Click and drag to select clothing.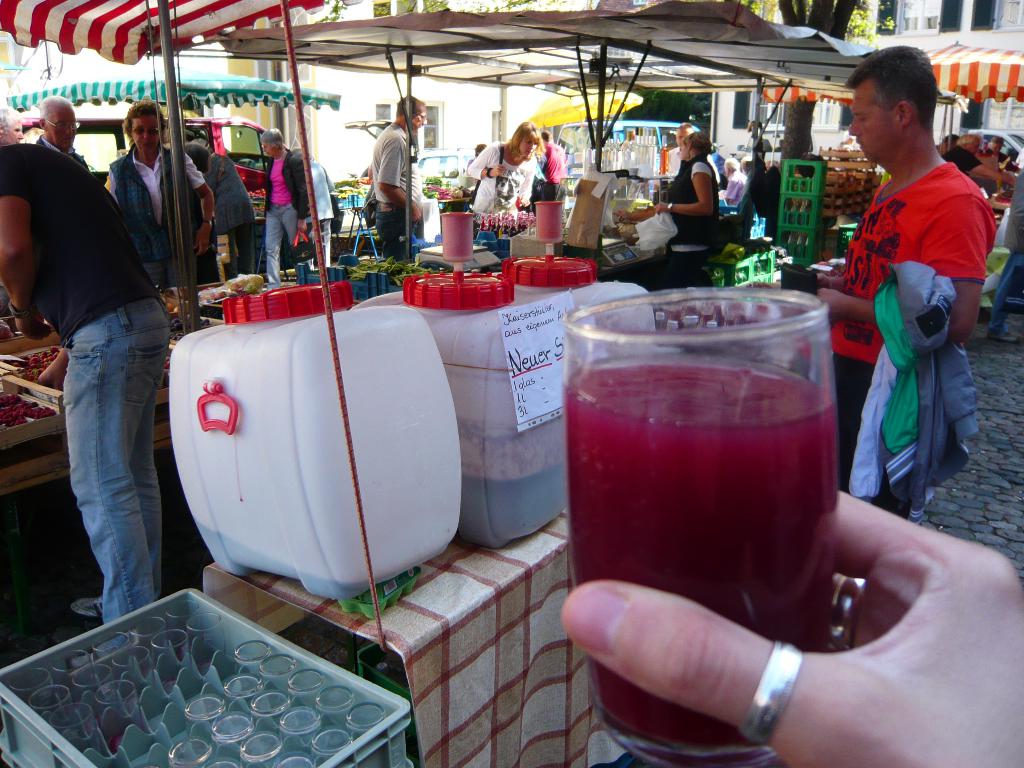
Selection: {"x1": 15, "y1": 50, "x2": 173, "y2": 621}.
